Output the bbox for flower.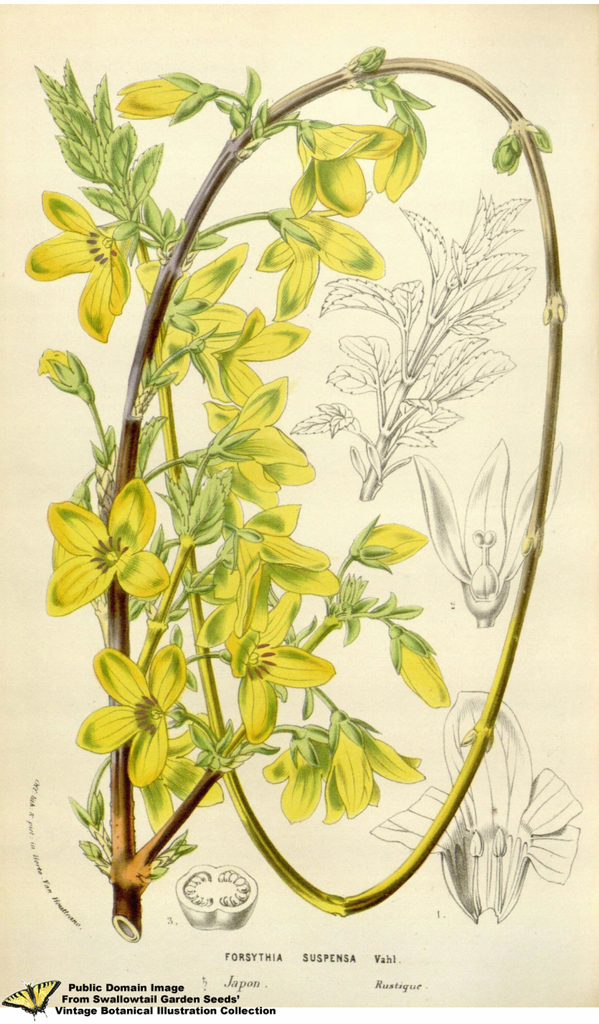
<box>289,116,404,223</box>.
